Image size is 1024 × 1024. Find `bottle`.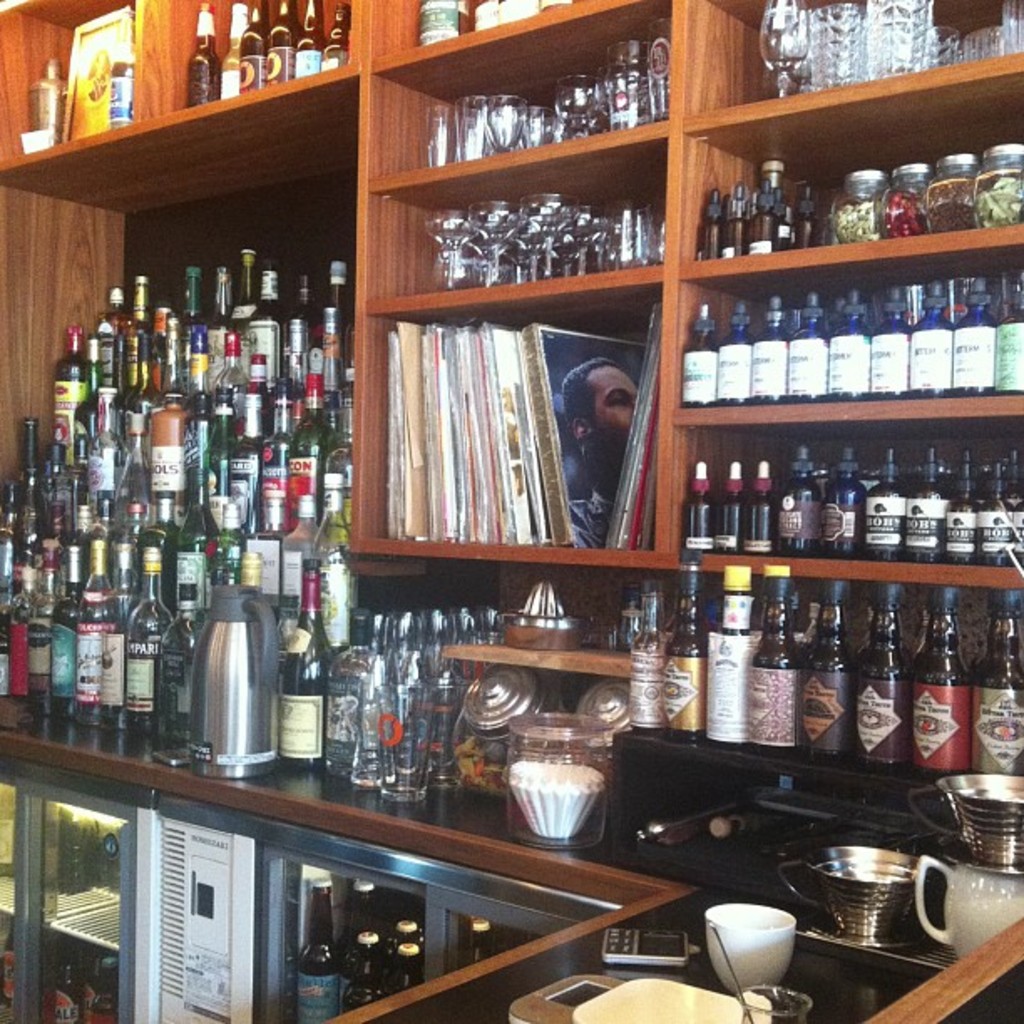
[870, 278, 912, 393].
